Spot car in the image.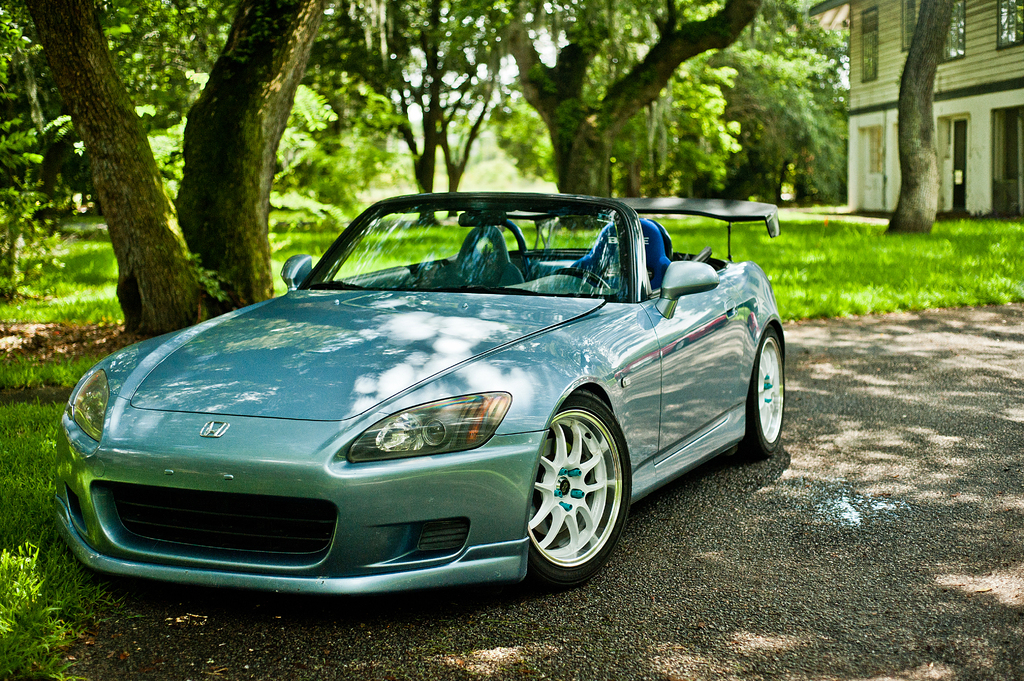
car found at 60 195 792 607.
